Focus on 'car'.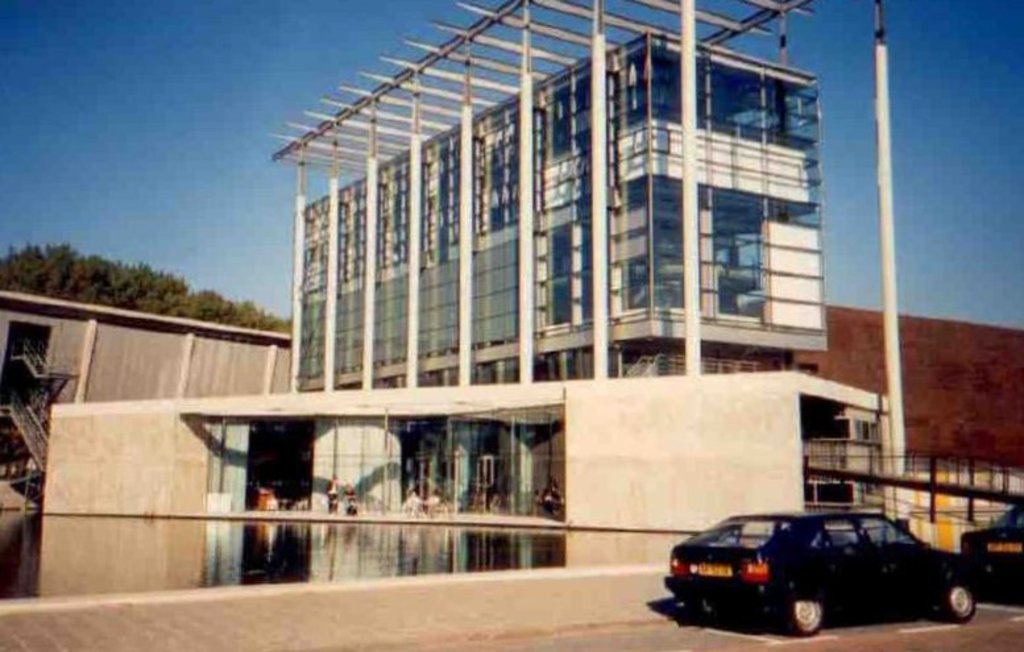
Focused at [654, 506, 975, 639].
